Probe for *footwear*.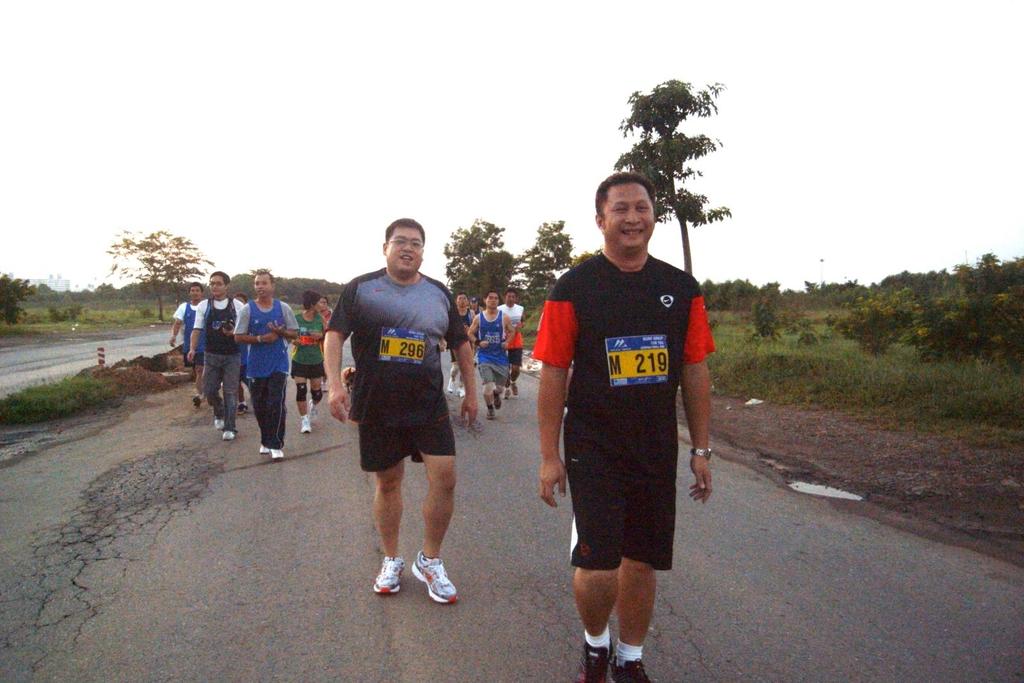
Probe result: <region>490, 396, 500, 411</region>.
